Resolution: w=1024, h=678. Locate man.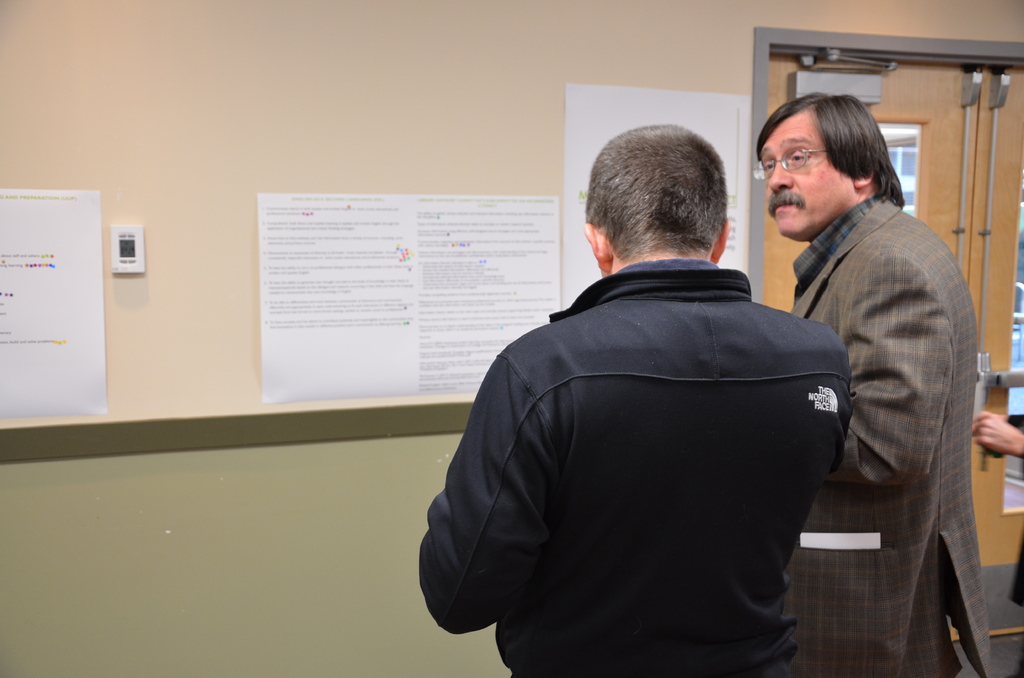
Rect(335, 119, 840, 667).
